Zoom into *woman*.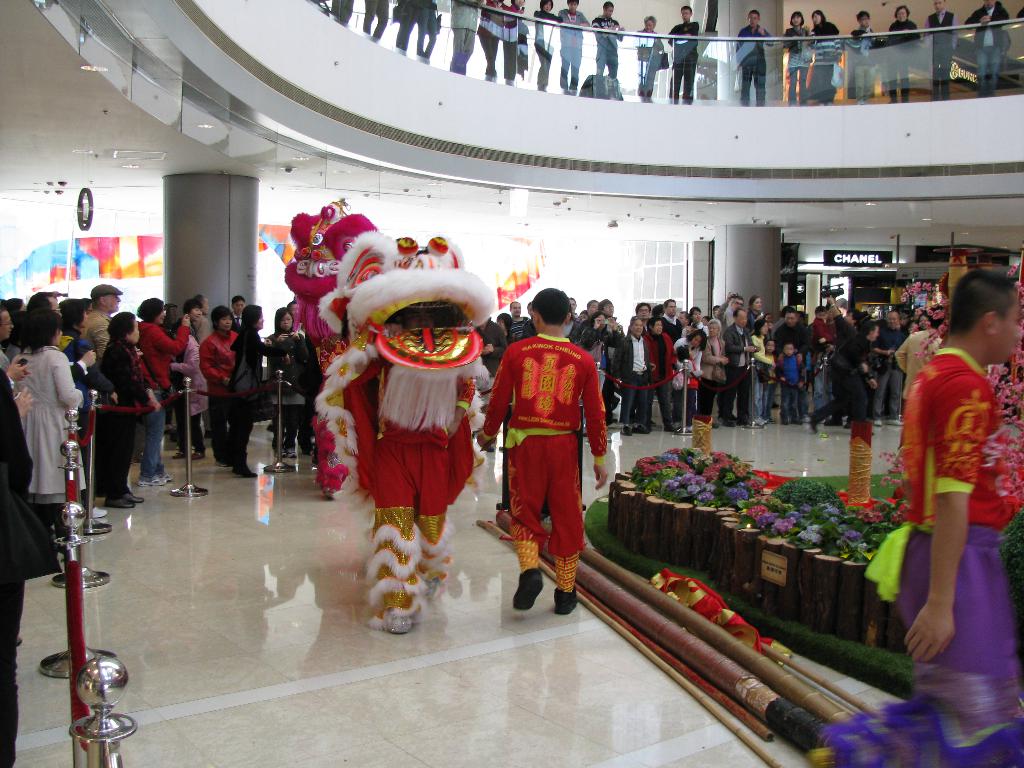
Zoom target: [left=641, top=316, right=678, bottom=434].
